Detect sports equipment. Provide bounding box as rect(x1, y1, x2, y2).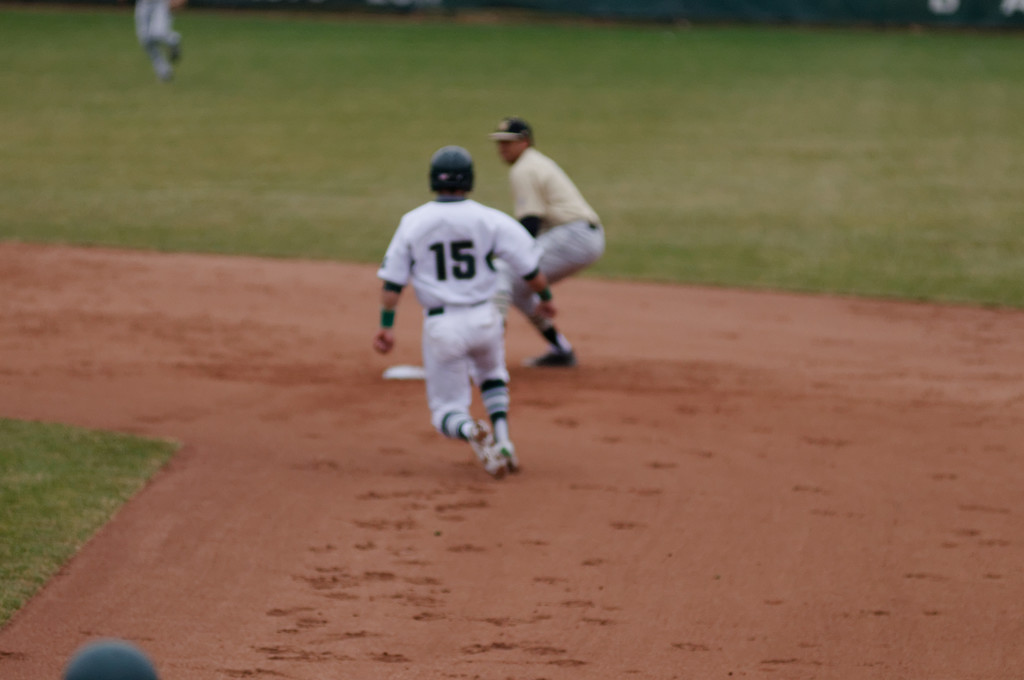
rect(527, 339, 577, 369).
